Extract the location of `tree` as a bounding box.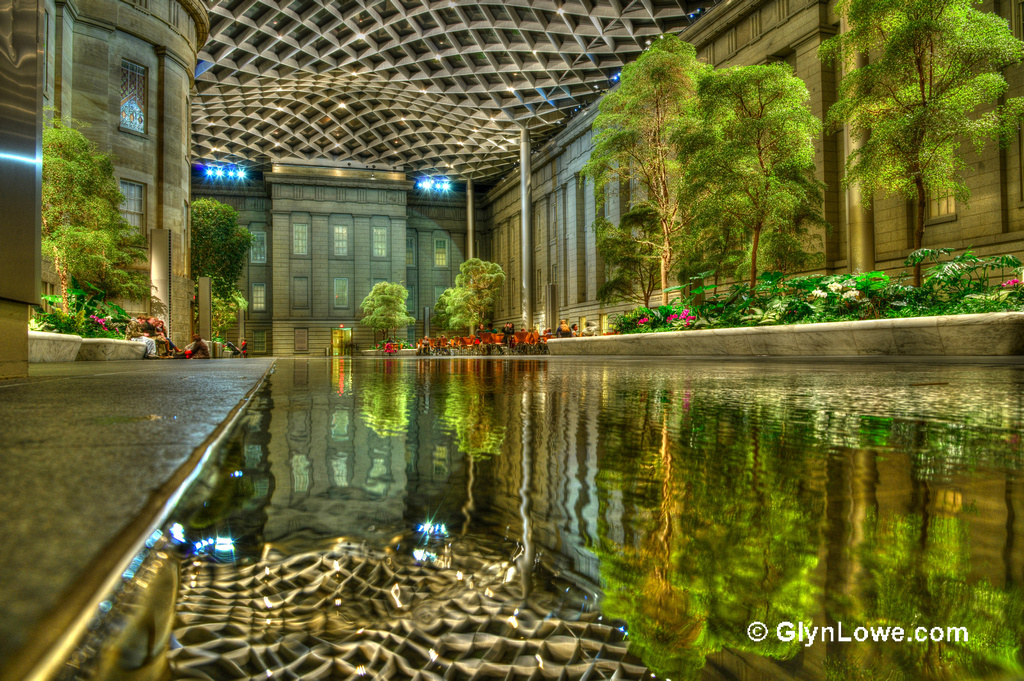
region(685, 74, 825, 299).
